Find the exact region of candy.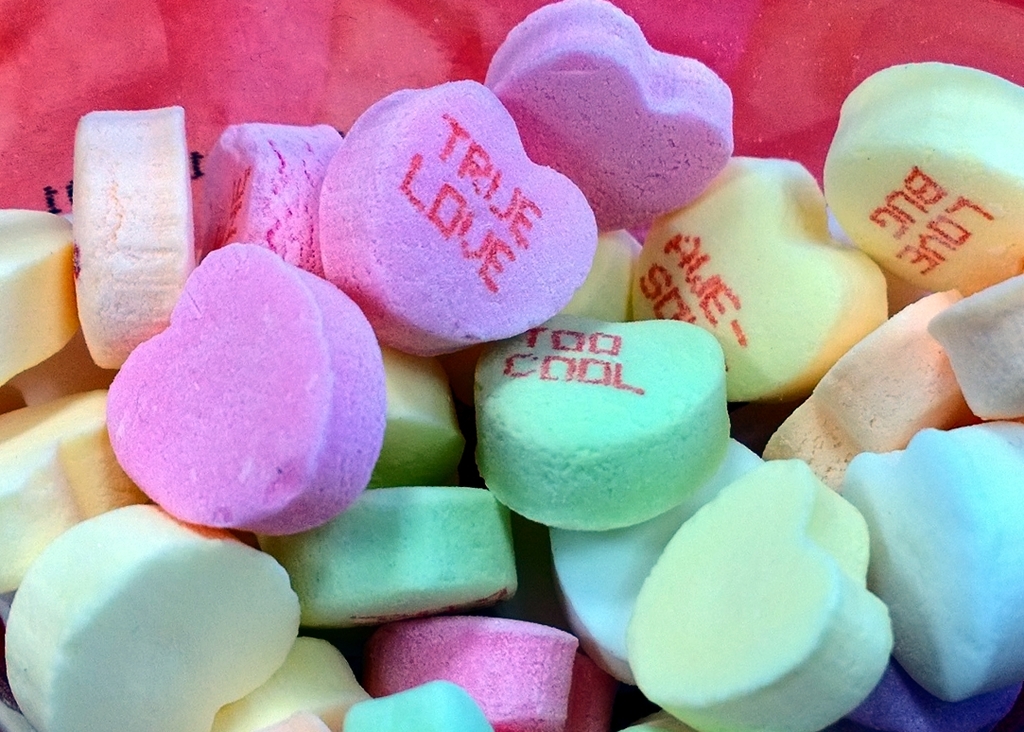
Exact region: BBox(74, 100, 199, 372).
